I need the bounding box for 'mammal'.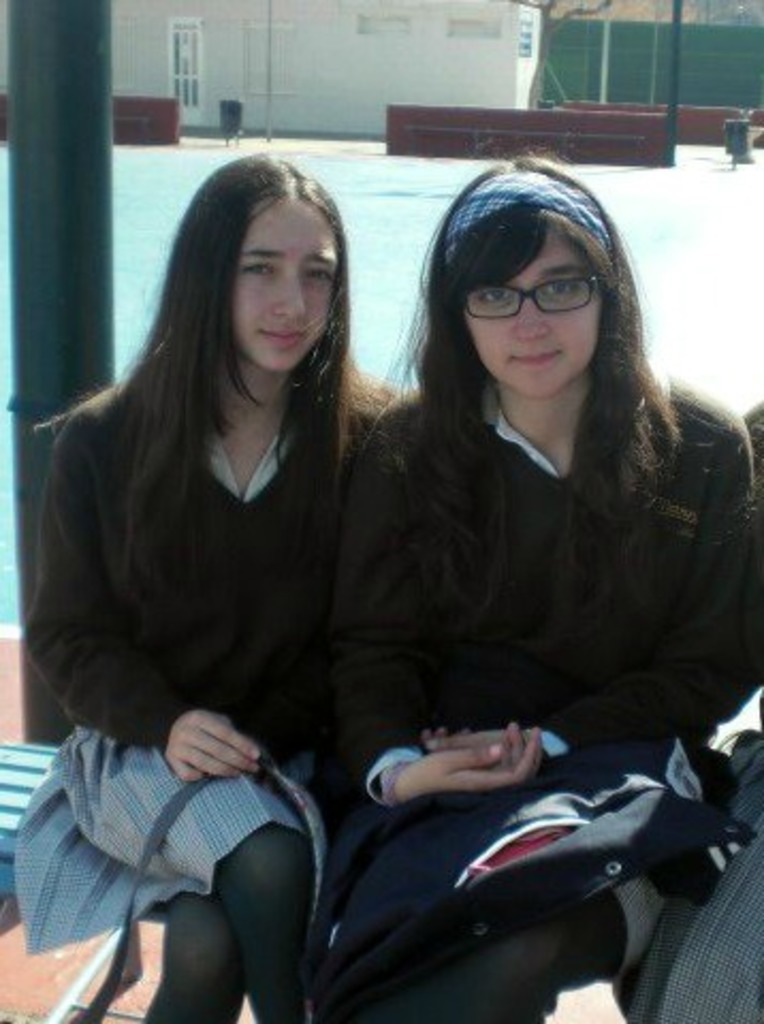
Here it is: select_region(277, 139, 747, 853).
